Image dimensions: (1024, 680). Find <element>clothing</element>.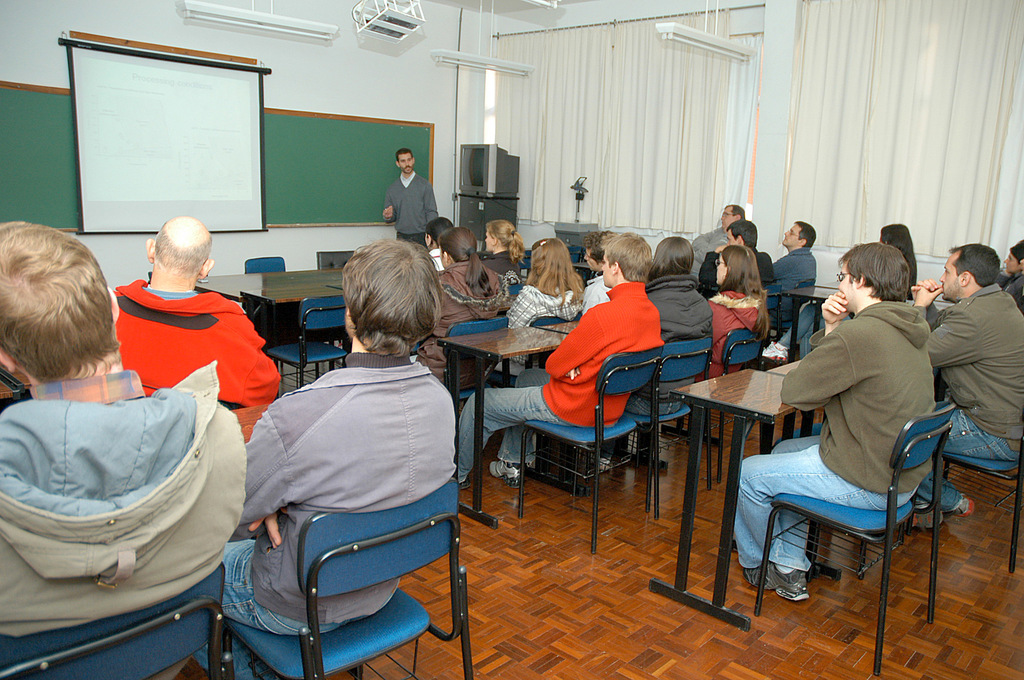
box=[696, 248, 776, 304].
